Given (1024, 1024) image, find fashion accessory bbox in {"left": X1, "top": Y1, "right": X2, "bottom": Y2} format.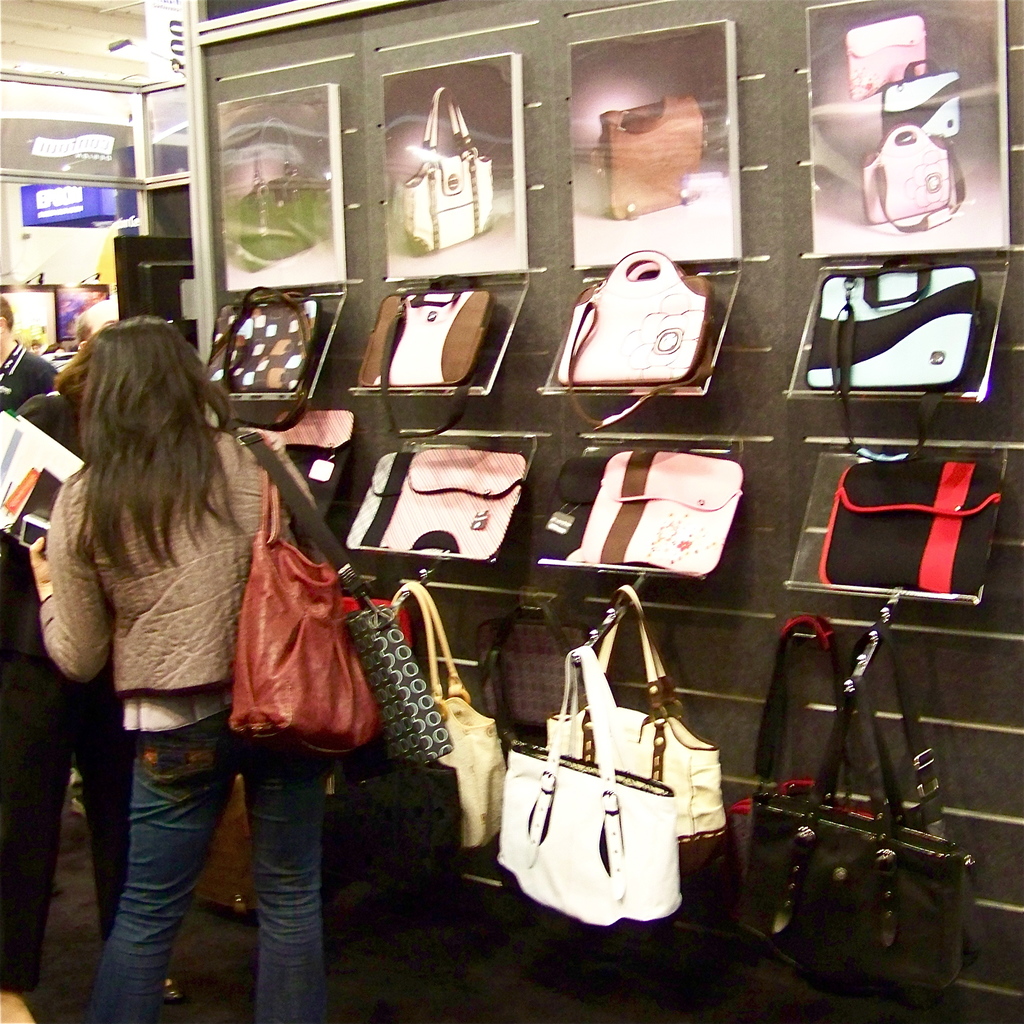
{"left": 495, "top": 643, "right": 684, "bottom": 929}.
